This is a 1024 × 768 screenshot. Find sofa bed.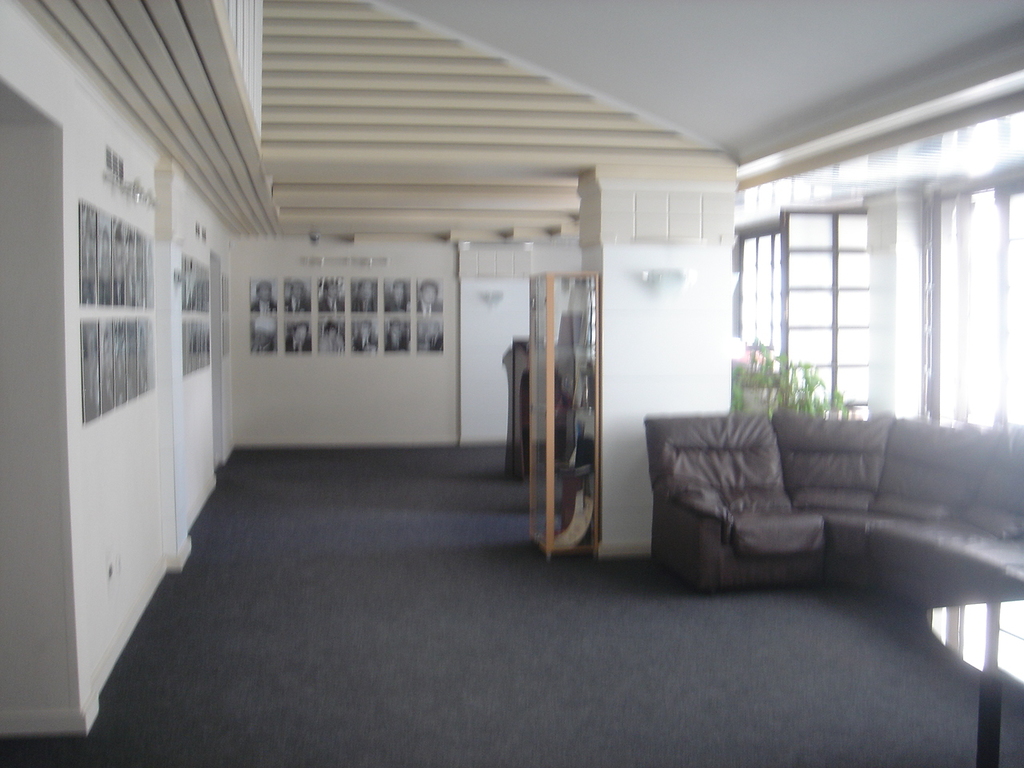
Bounding box: <box>643,405,1023,613</box>.
